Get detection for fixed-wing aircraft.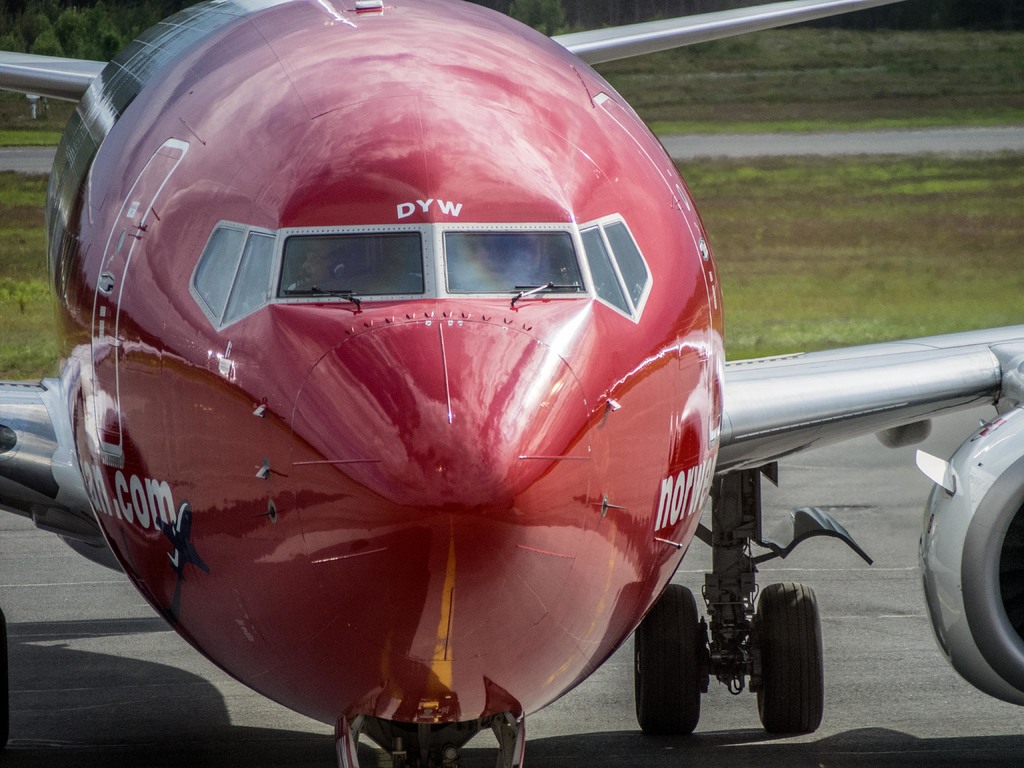
Detection: <box>0,0,1023,767</box>.
